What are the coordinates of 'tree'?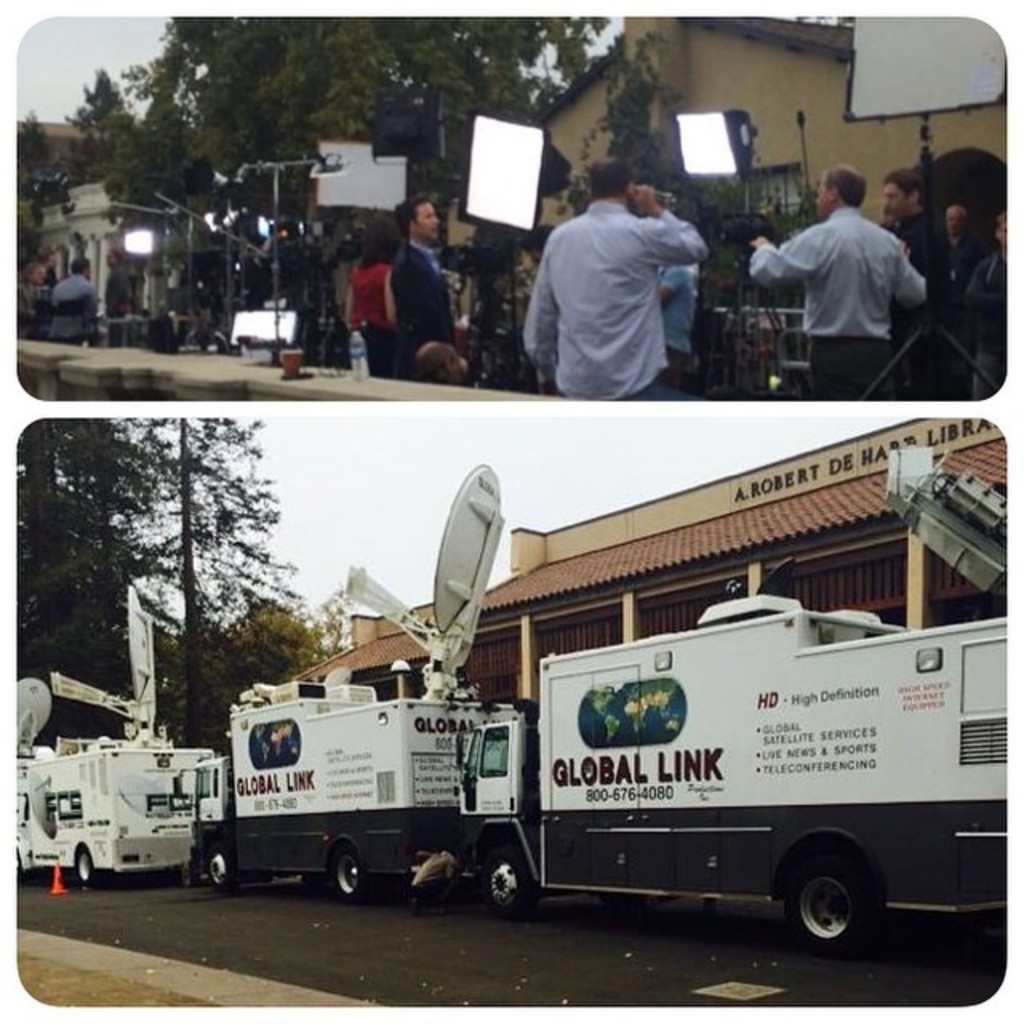
(x1=3, y1=419, x2=112, y2=725).
